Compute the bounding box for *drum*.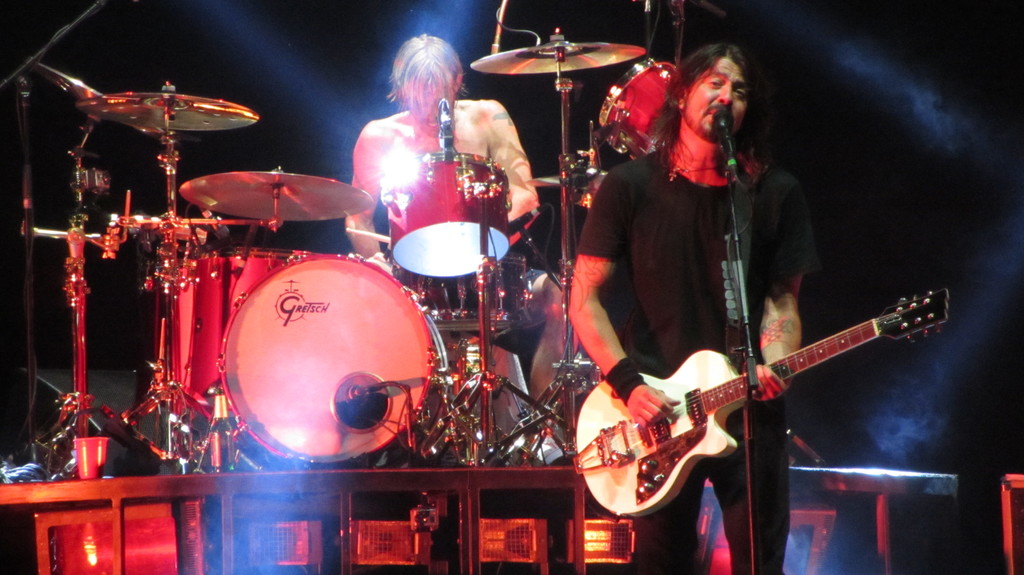
Rect(170, 260, 196, 429).
